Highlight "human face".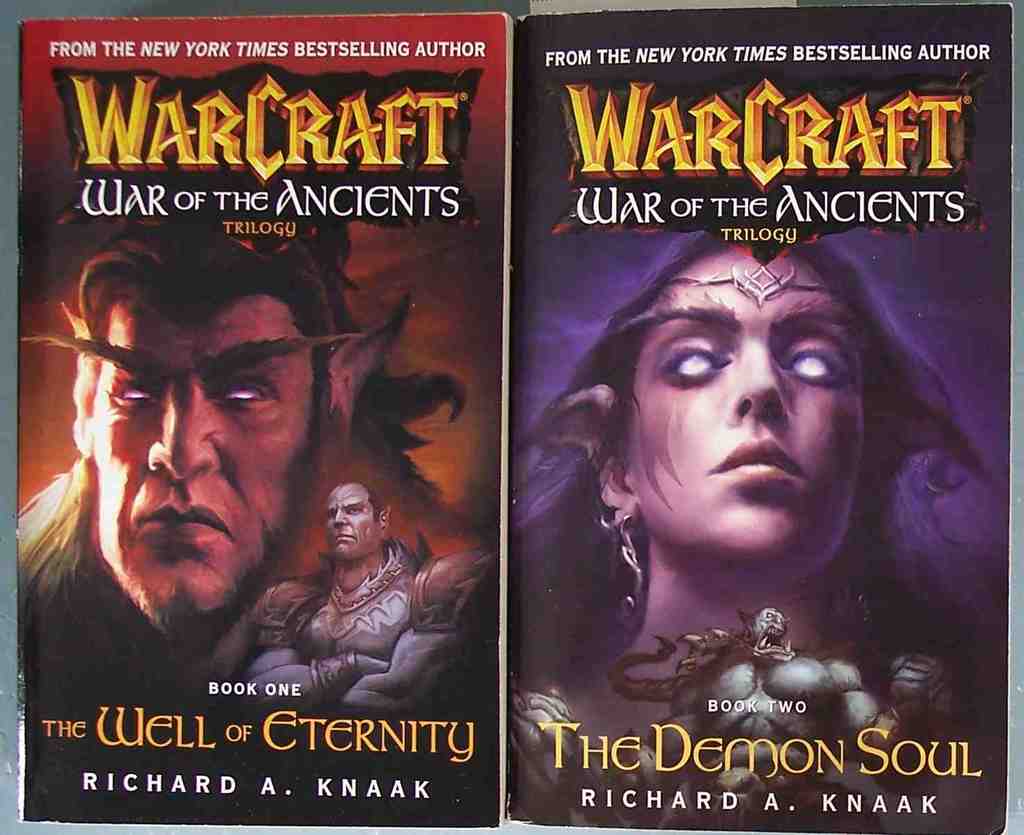
Highlighted region: [left=99, top=295, right=322, bottom=624].
